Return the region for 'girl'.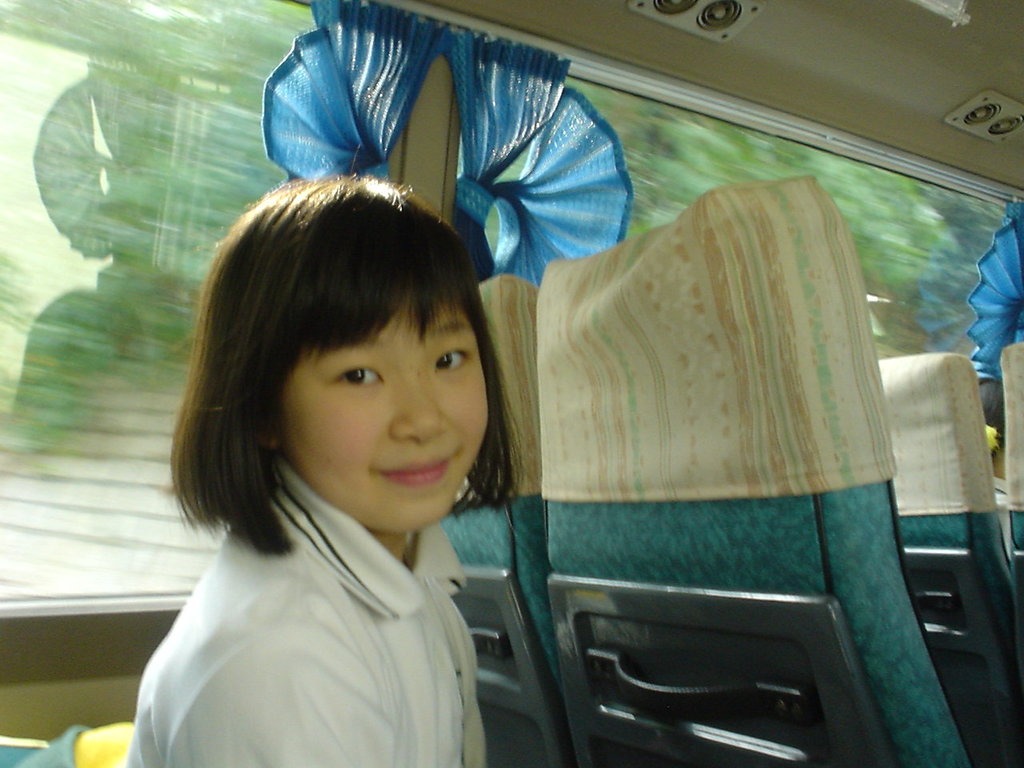
[left=120, top=176, right=518, bottom=767].
